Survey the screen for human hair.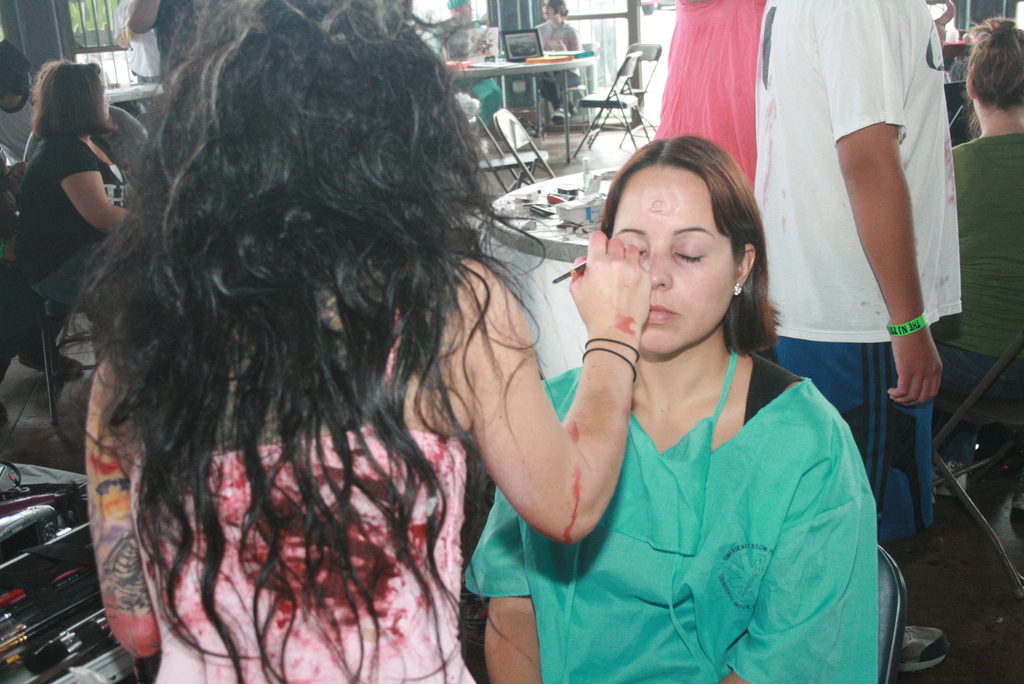
Survey found: 57 0 548 683.
